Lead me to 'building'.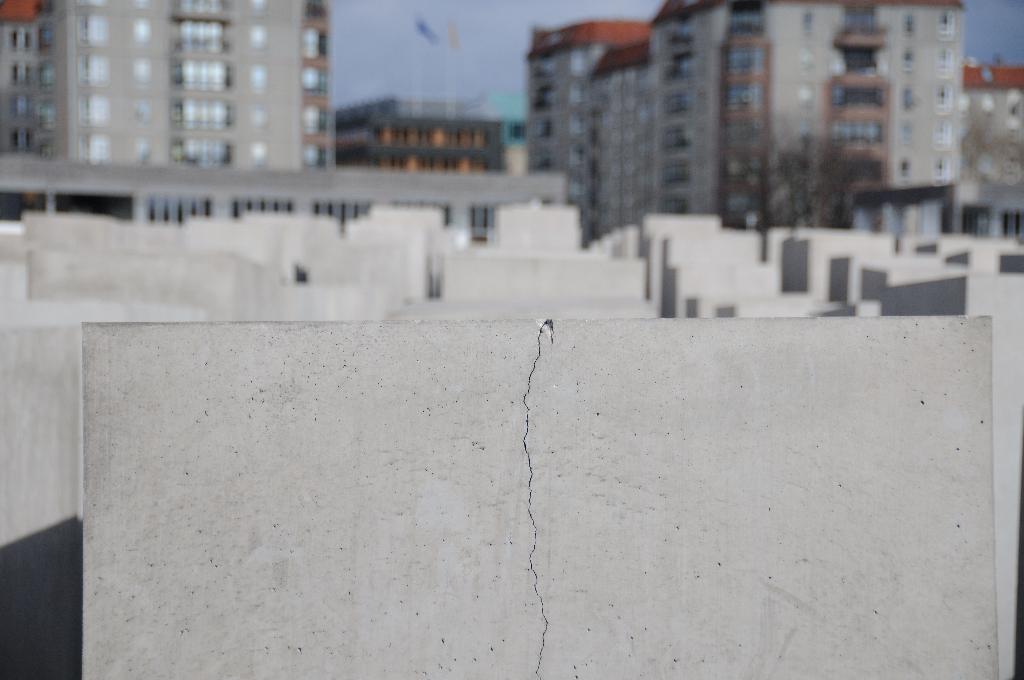
Lead to pyautogui.locateOnScreen(333, 93, 513, 181).
